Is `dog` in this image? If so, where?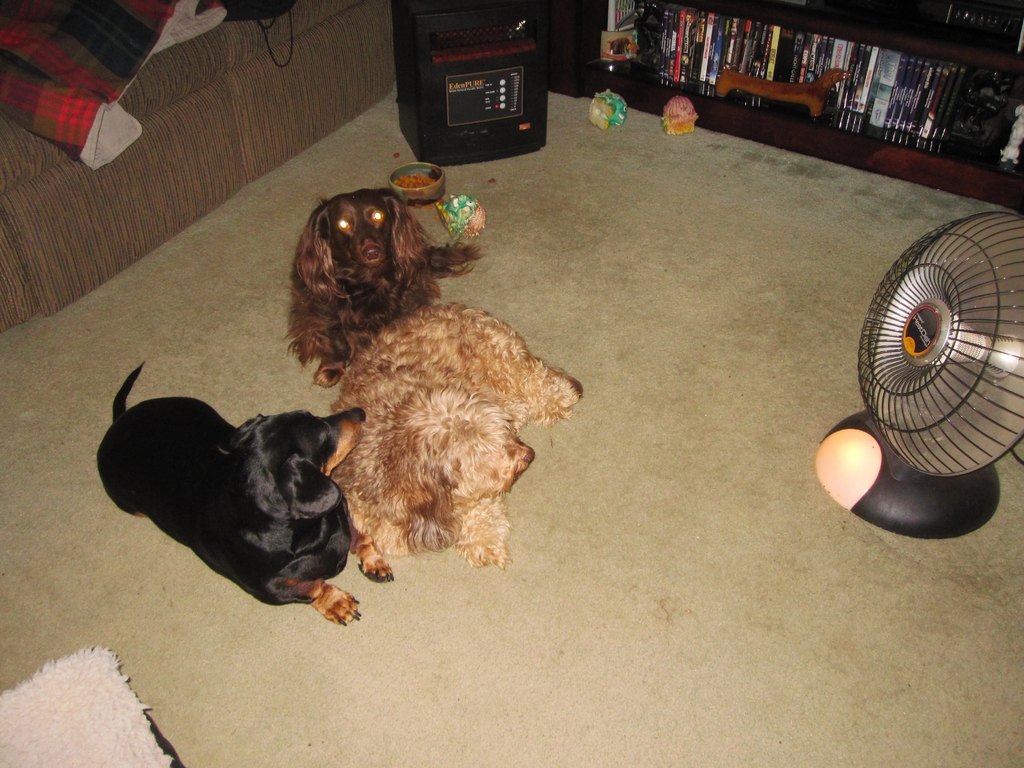
Yes, at bbox(326, 307, 583, 573).
